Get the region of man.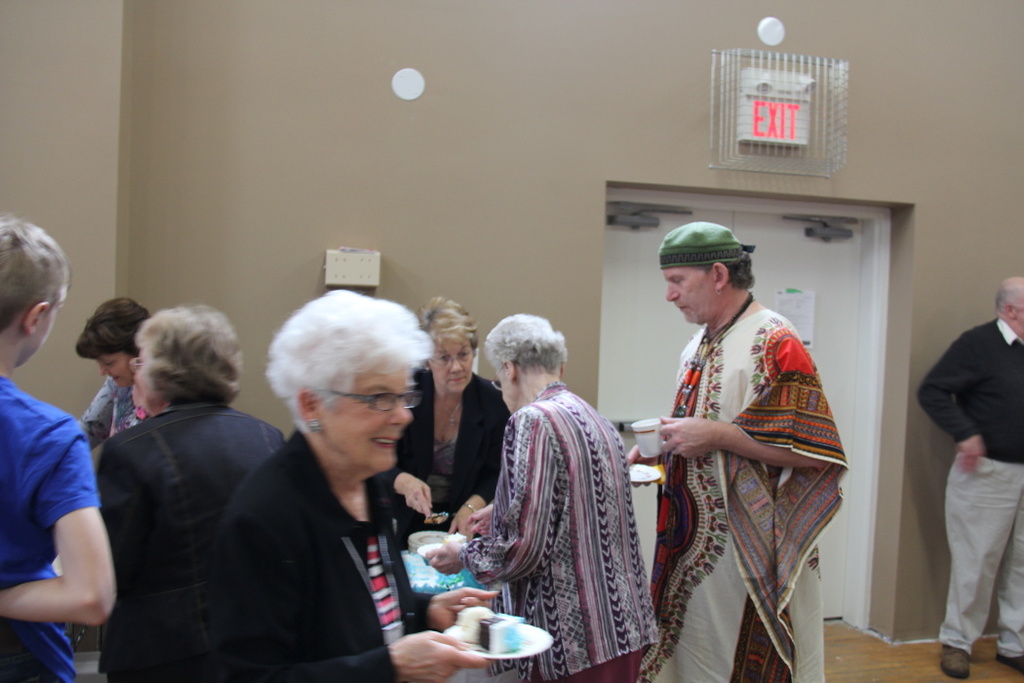
<box>910,271,1023,682</box>.
